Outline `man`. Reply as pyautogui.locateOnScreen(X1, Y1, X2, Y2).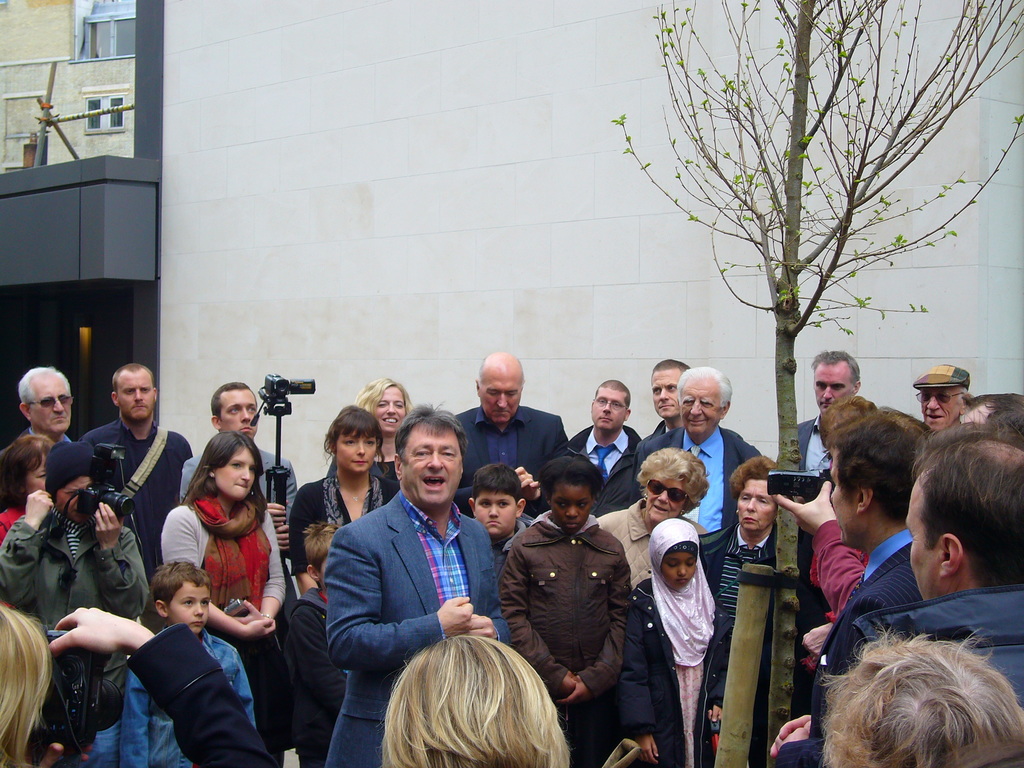
pyautogui.locateOnScreen(756, 425, 1023, 767).
